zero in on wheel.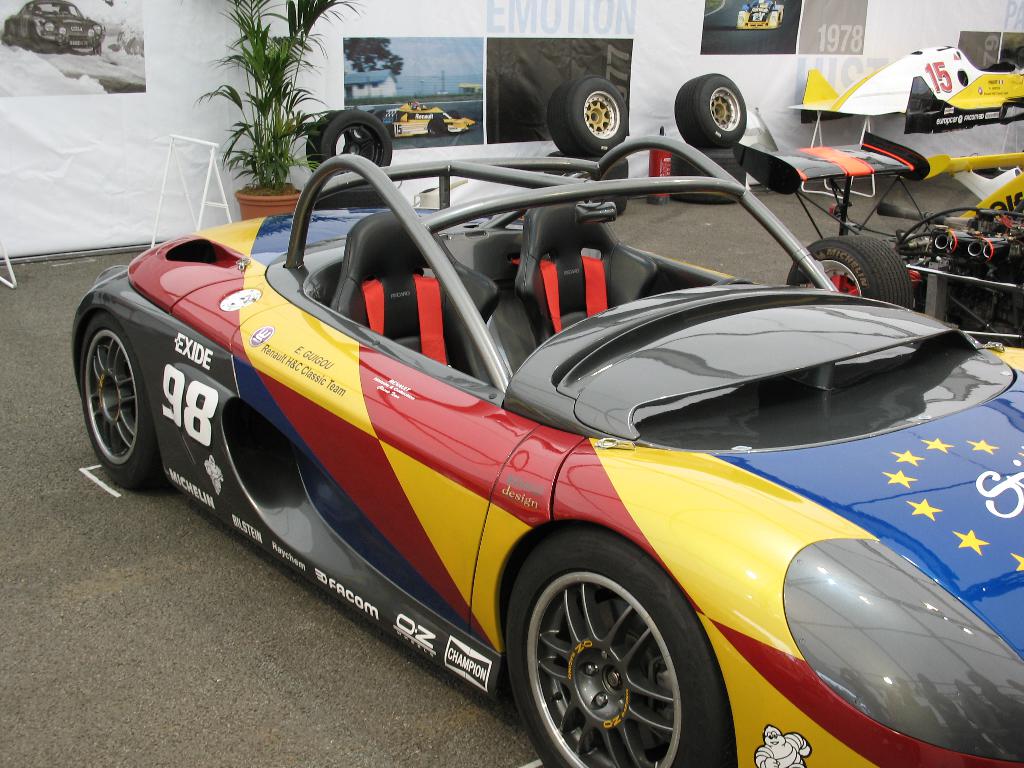
Zeroed in: box(671, 71, 746, 149).
